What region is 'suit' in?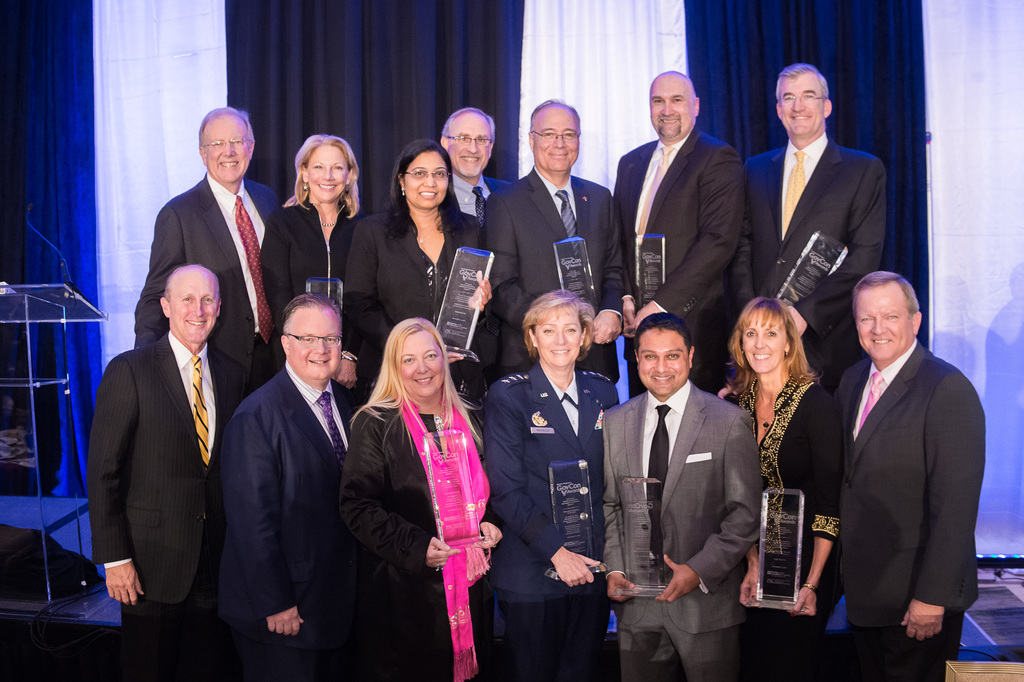
bbox=[604, 382, 765, 681].
